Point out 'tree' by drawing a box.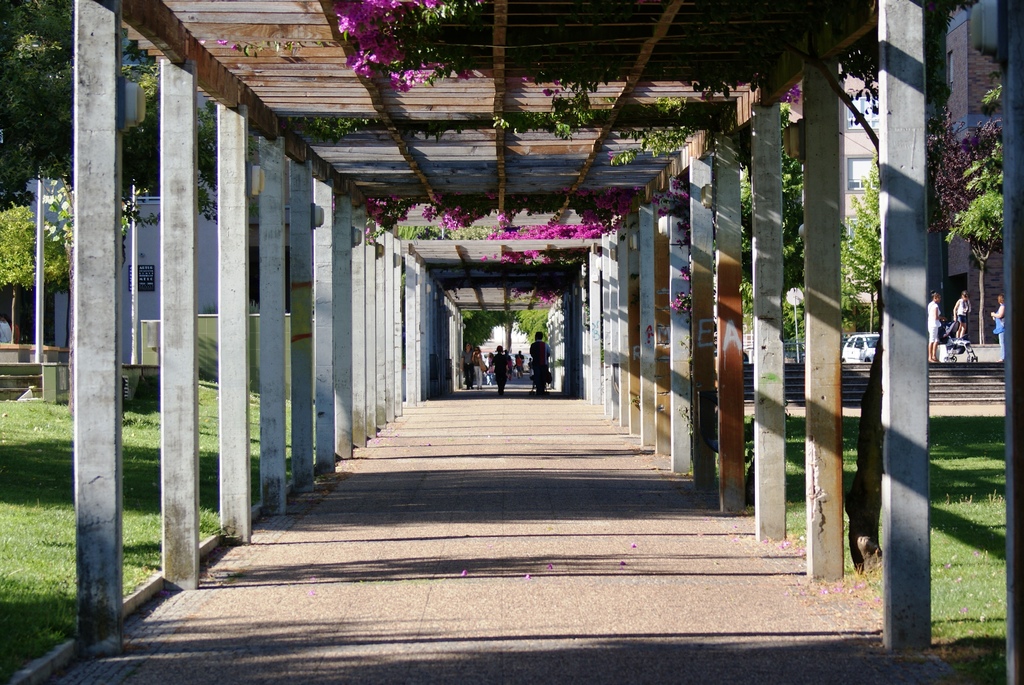
(x1=518, y1=305, x2=559, y2=354).
